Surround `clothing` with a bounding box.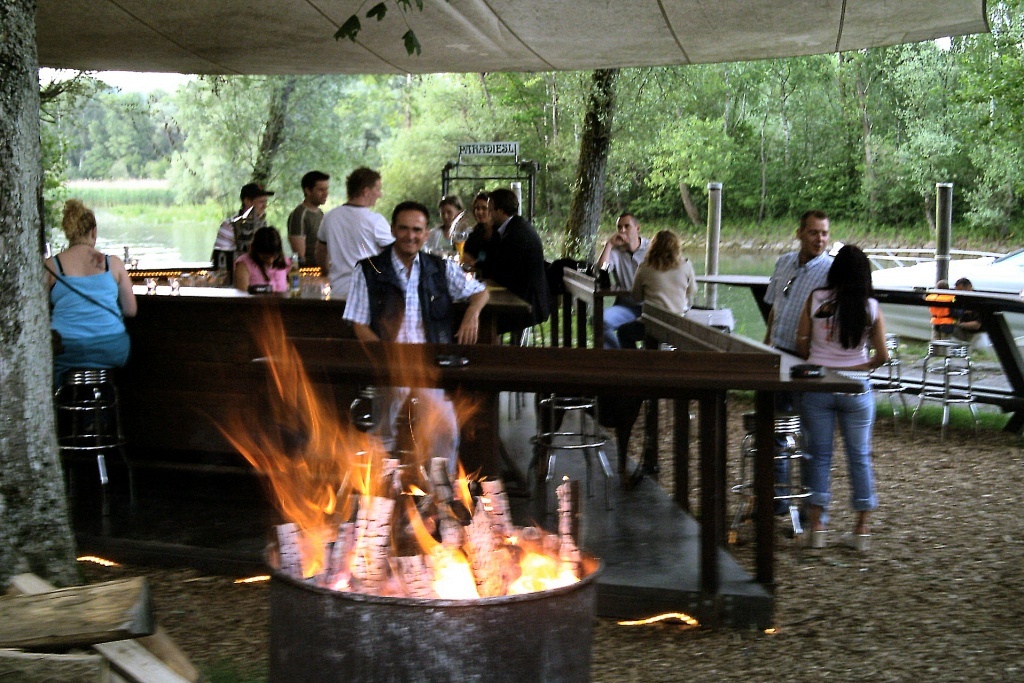
[x1=464, y1=222, x2=553, y2=338].
